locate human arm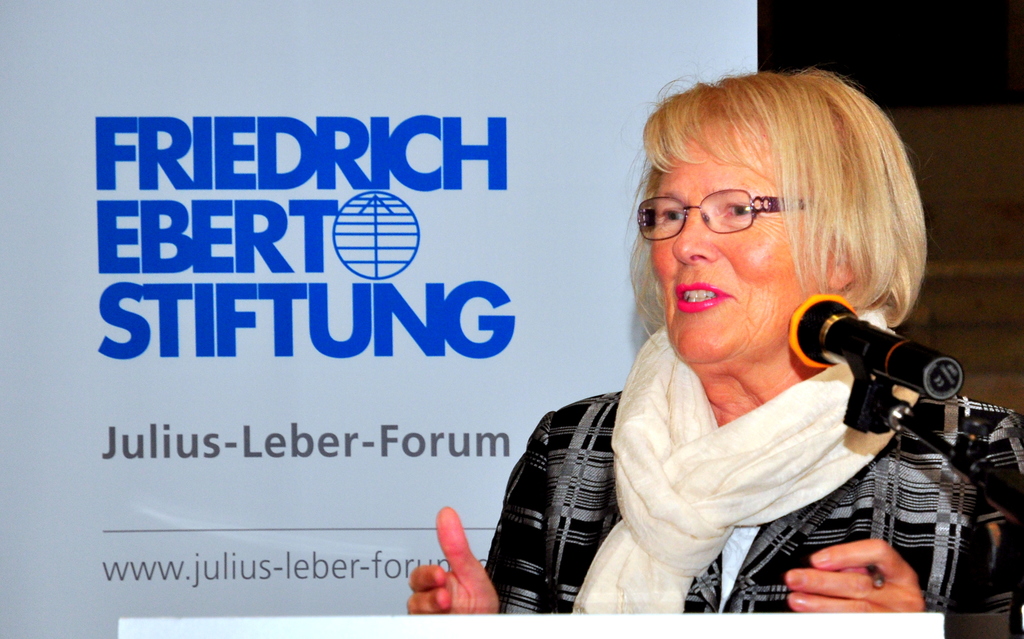
select_region(407, 411, 554, 615)
